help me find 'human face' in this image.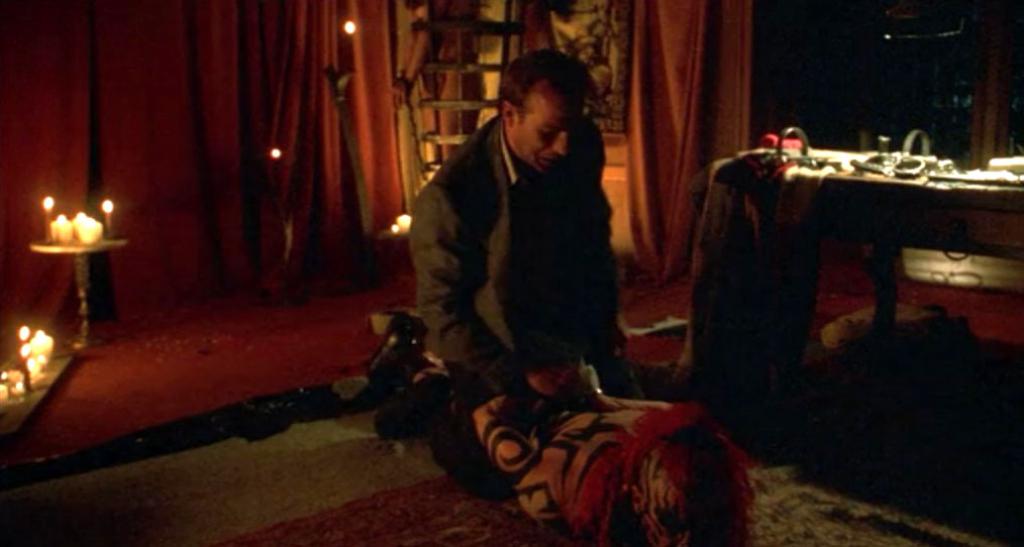
Found it: left=509, top=91, right=585, bottom=175.
